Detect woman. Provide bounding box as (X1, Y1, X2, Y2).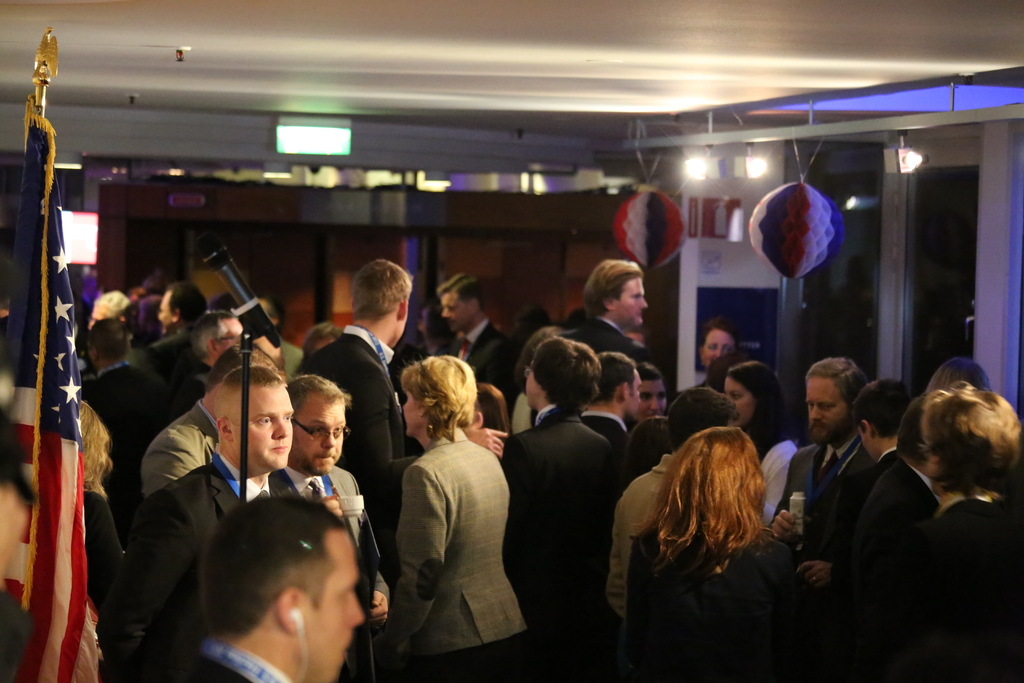
(695, 325, 740, 397).
